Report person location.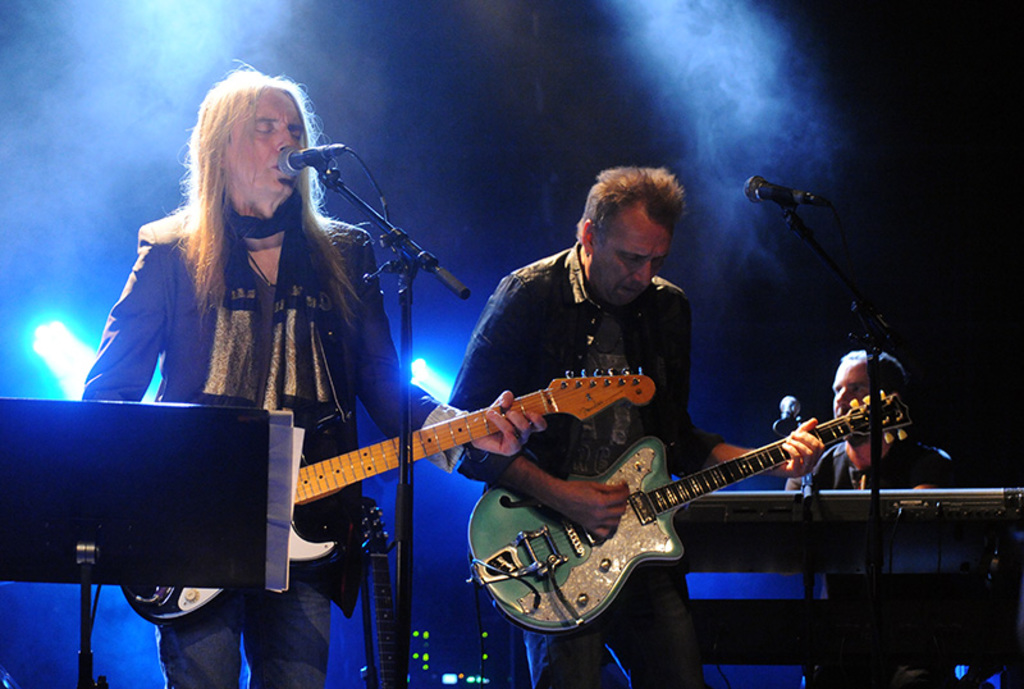
Report: detection(788, 355, 974, 688).
